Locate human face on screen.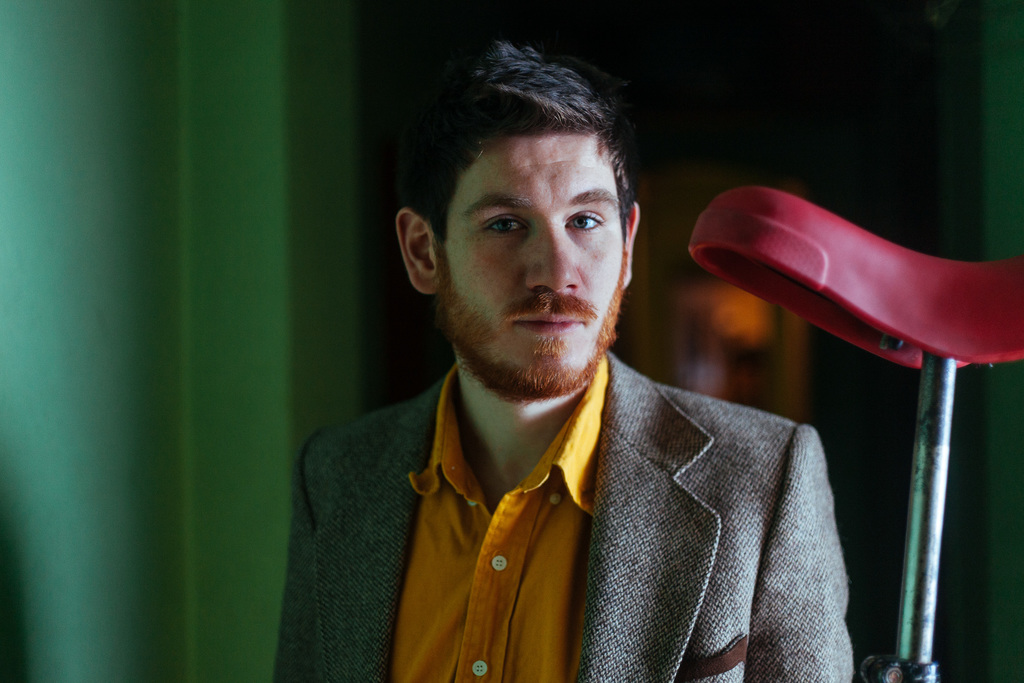
On screen at 444/130/625/379.
